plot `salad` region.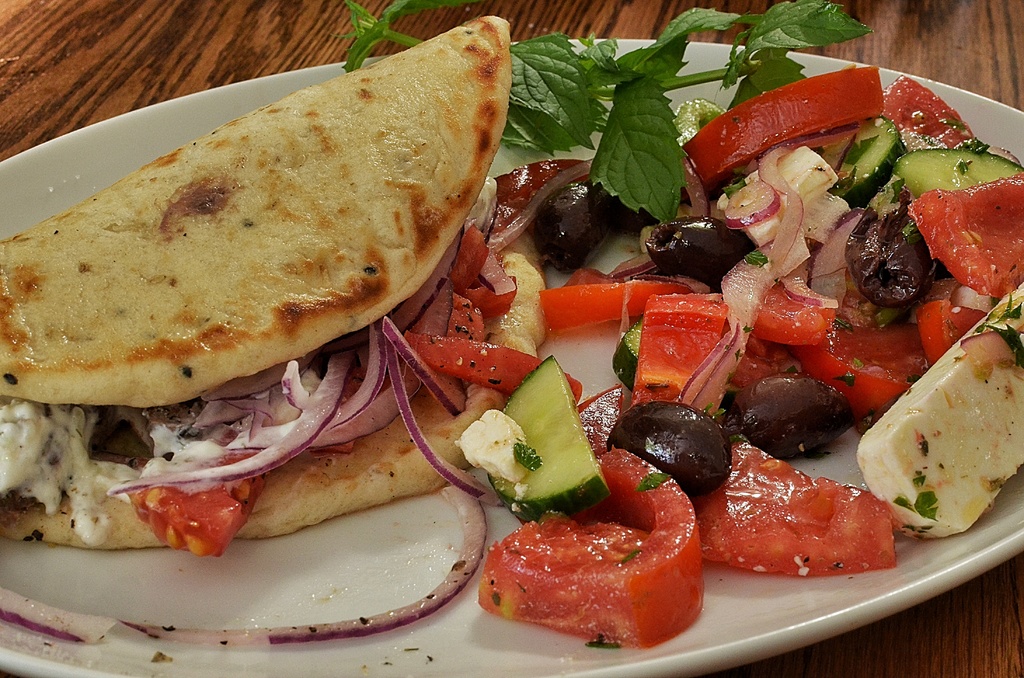
Plotted at {"left": 402, "top": 2, "right": 1023, "bottom": 677}.
